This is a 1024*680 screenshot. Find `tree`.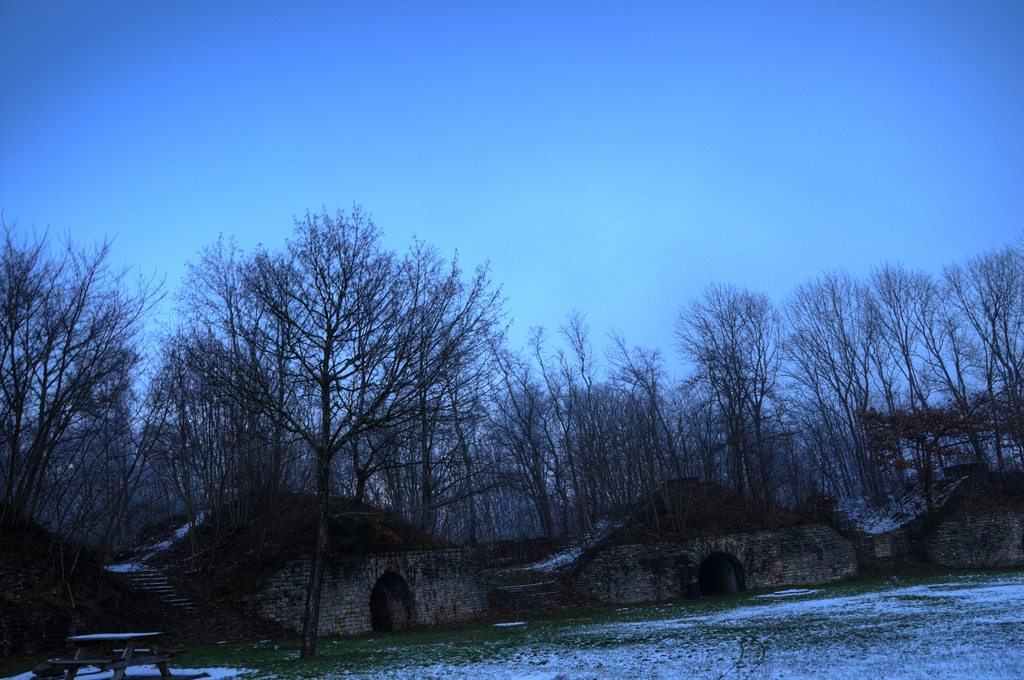
Bounding box: (x1=0, y1=202, x2=218, y2=577).
